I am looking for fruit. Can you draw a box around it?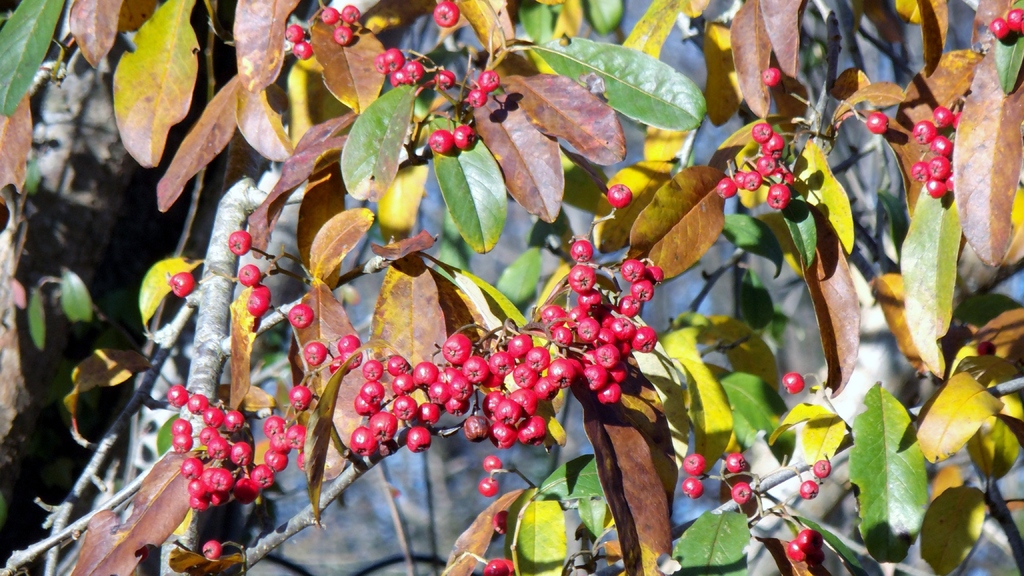
Sure, the bounding box is (687,452,711,472).
